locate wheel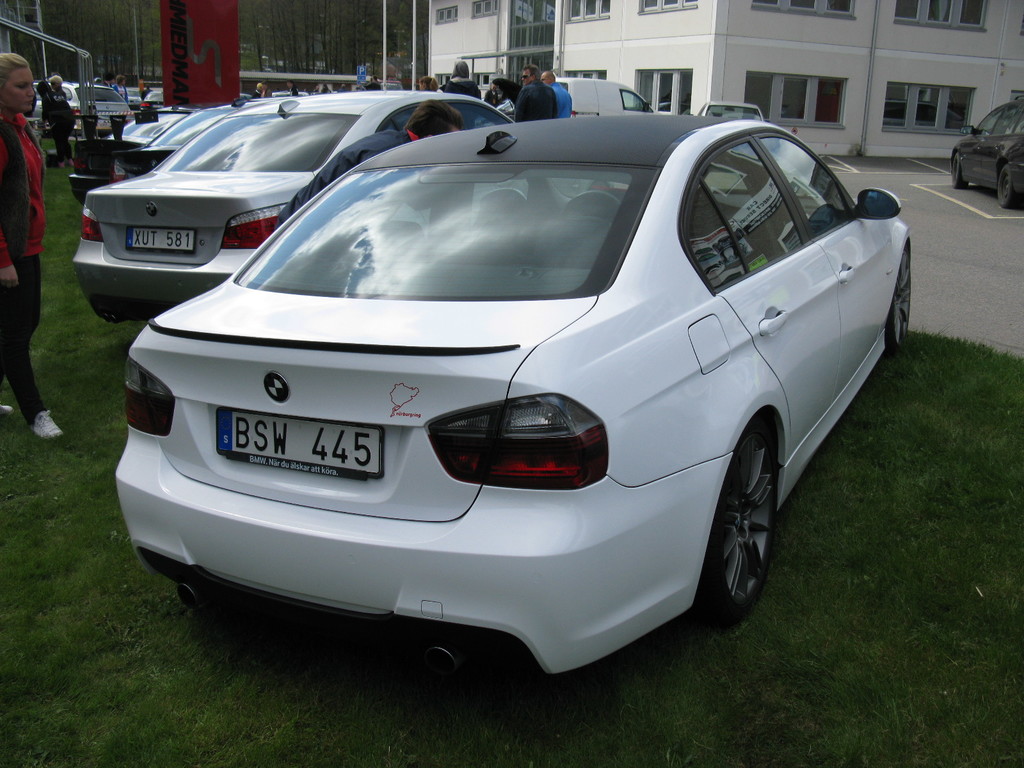
pyautogui.locateOnScreen(996, 166, 1023, 209)
